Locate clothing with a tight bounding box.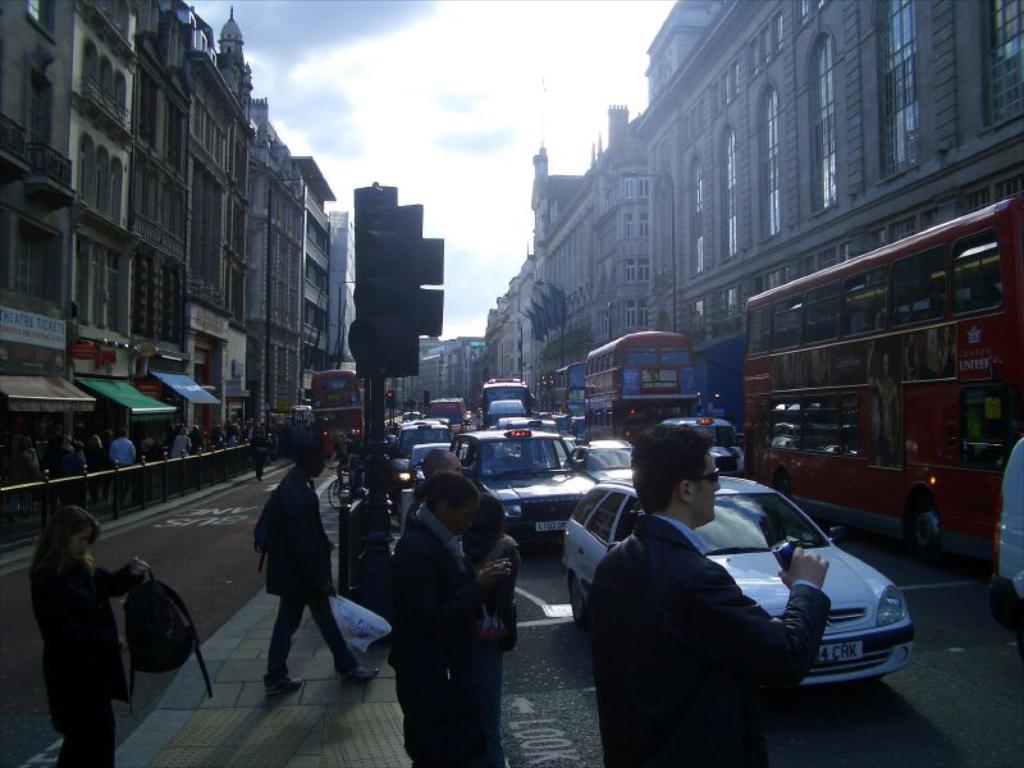
(left=259, top=458, right=362, bottom=678).
